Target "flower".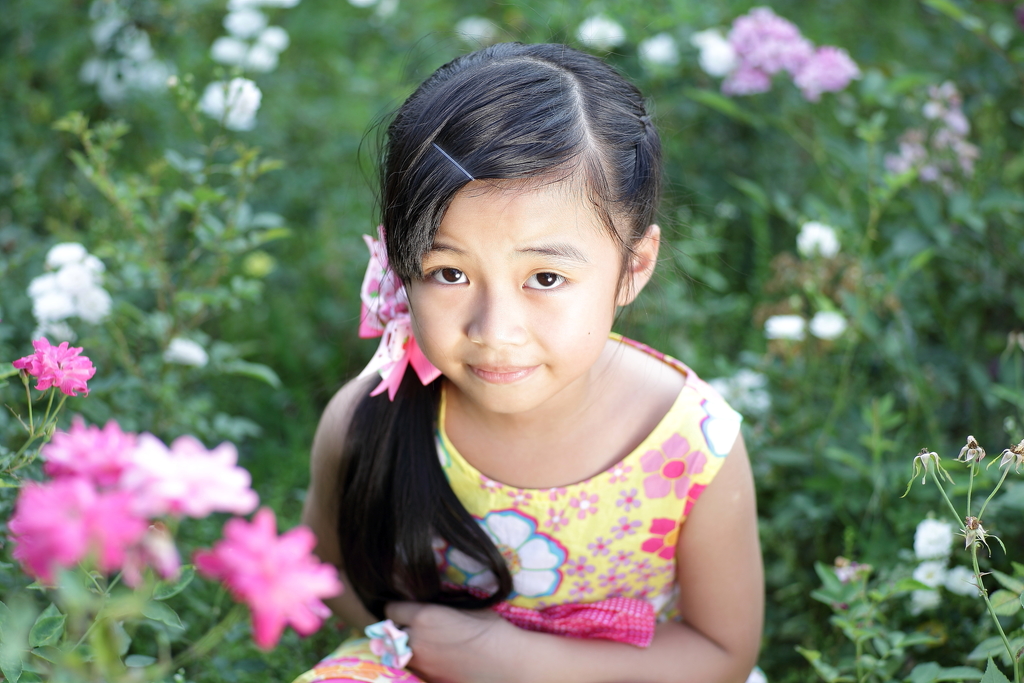
Target region: BBox(900, 588, 945, 616).
